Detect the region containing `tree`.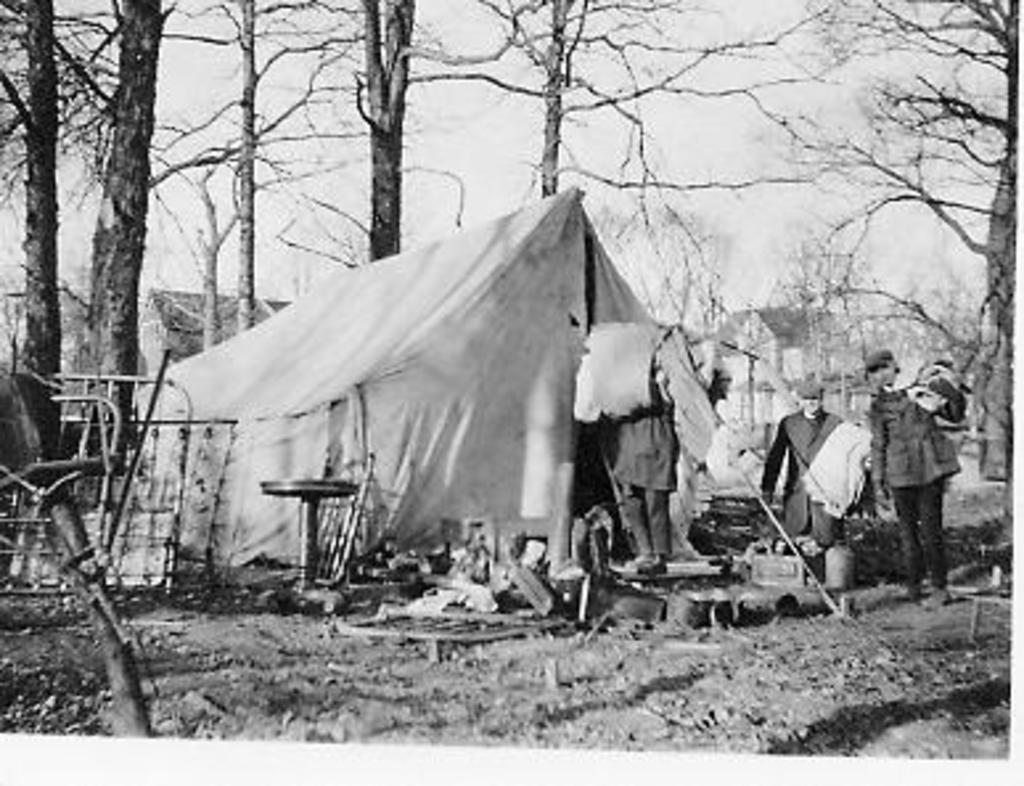
[357,0,426,257].
